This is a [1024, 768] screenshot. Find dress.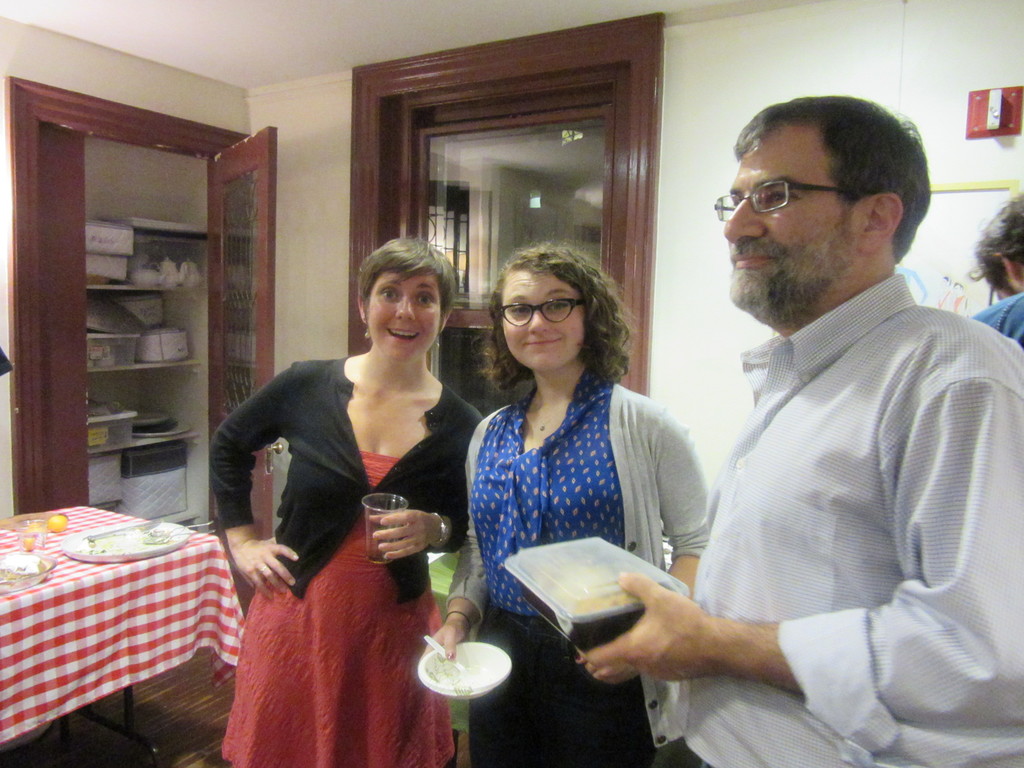
Bounding box: [218, 452, 456, 766].
